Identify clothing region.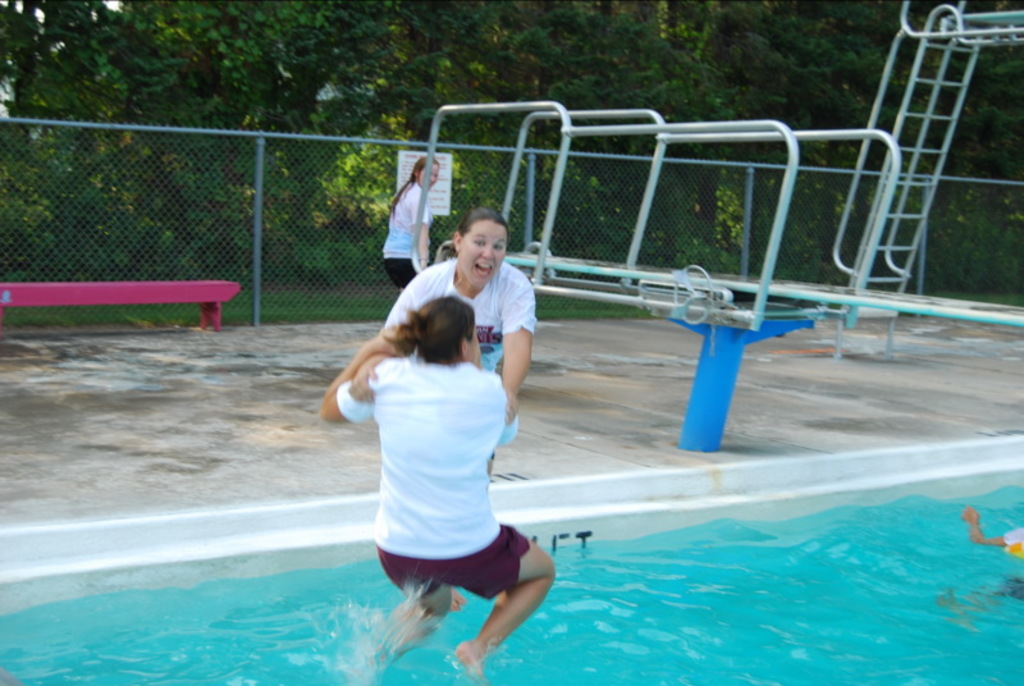
Region: rect(383, 184, 431, 291).
